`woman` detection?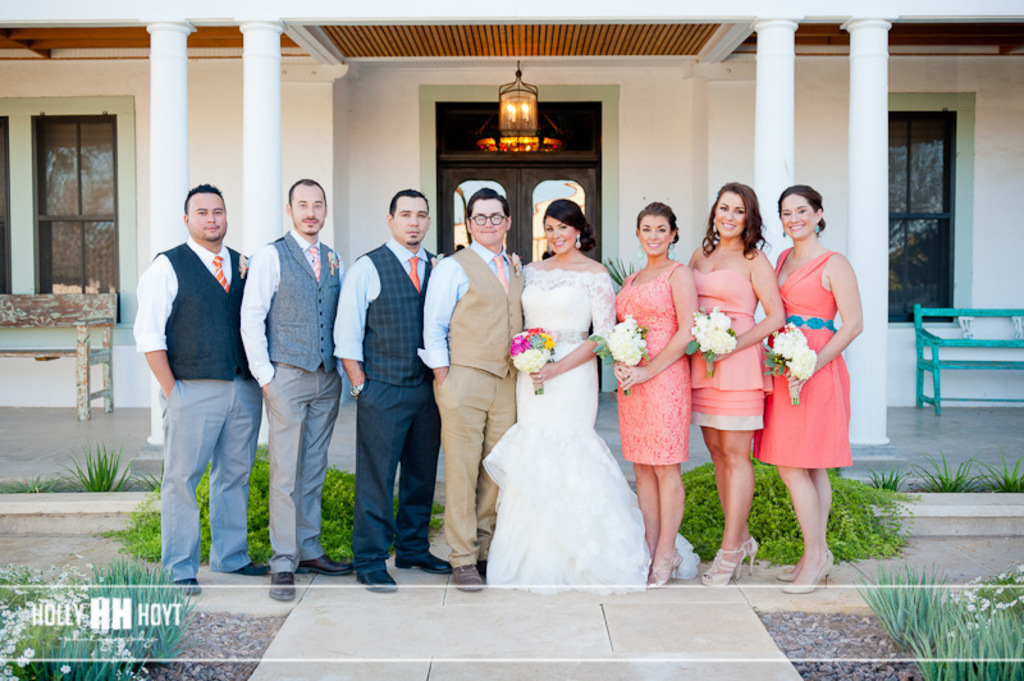
l=614, t=200, r=701, b=586
